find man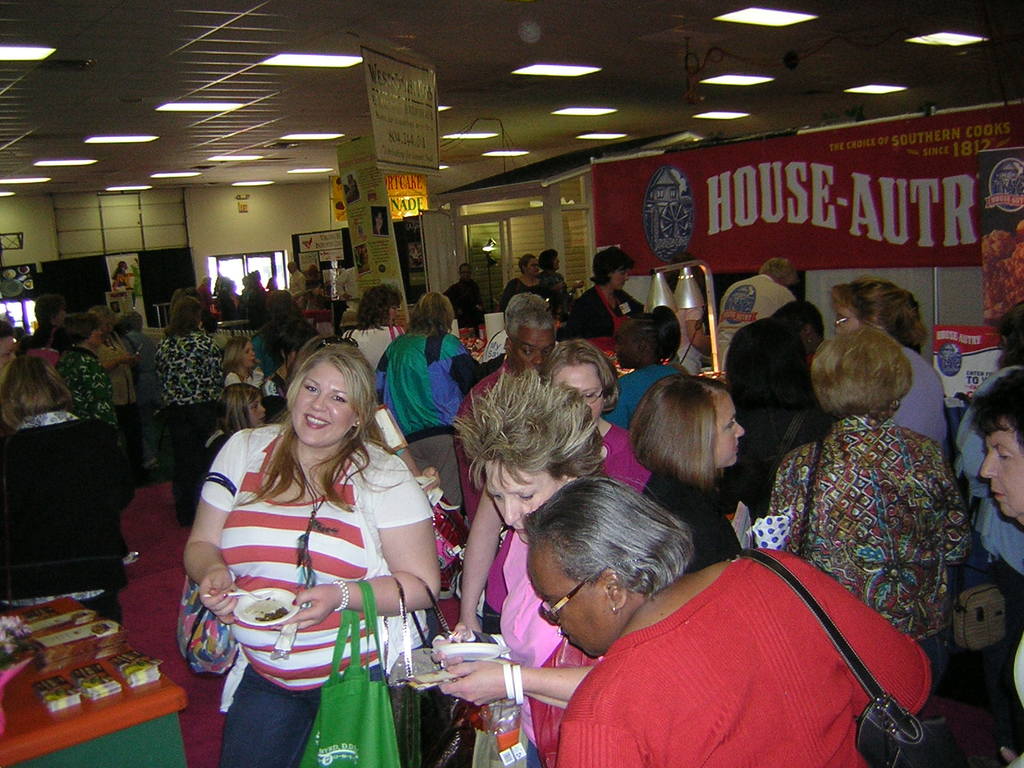
721 254 799 324
